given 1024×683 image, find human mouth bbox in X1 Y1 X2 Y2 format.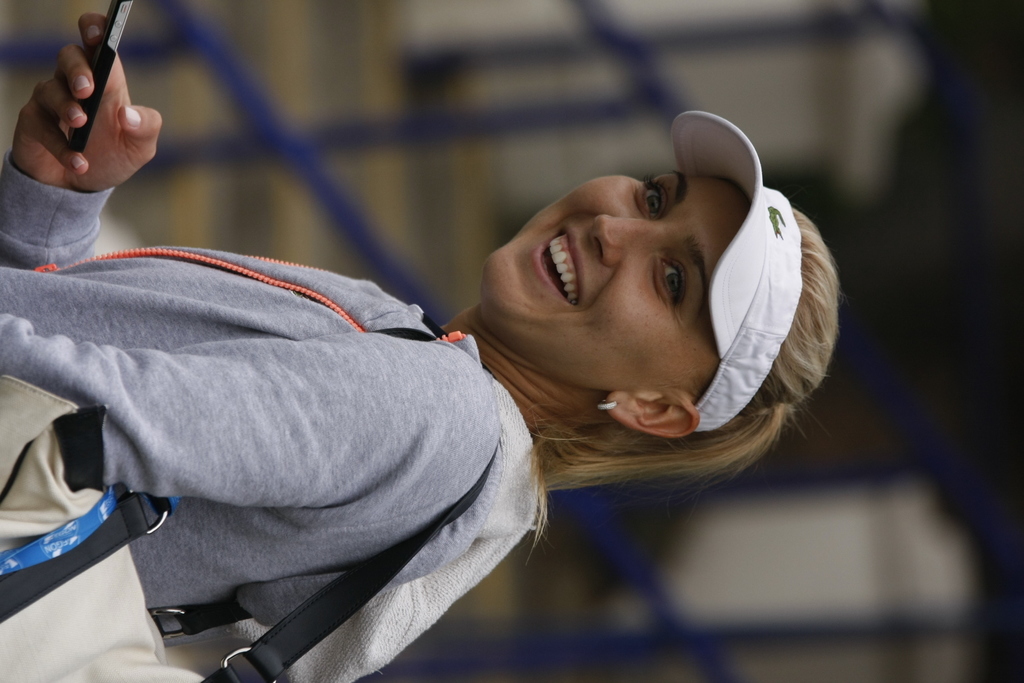
529 221 582 304.
